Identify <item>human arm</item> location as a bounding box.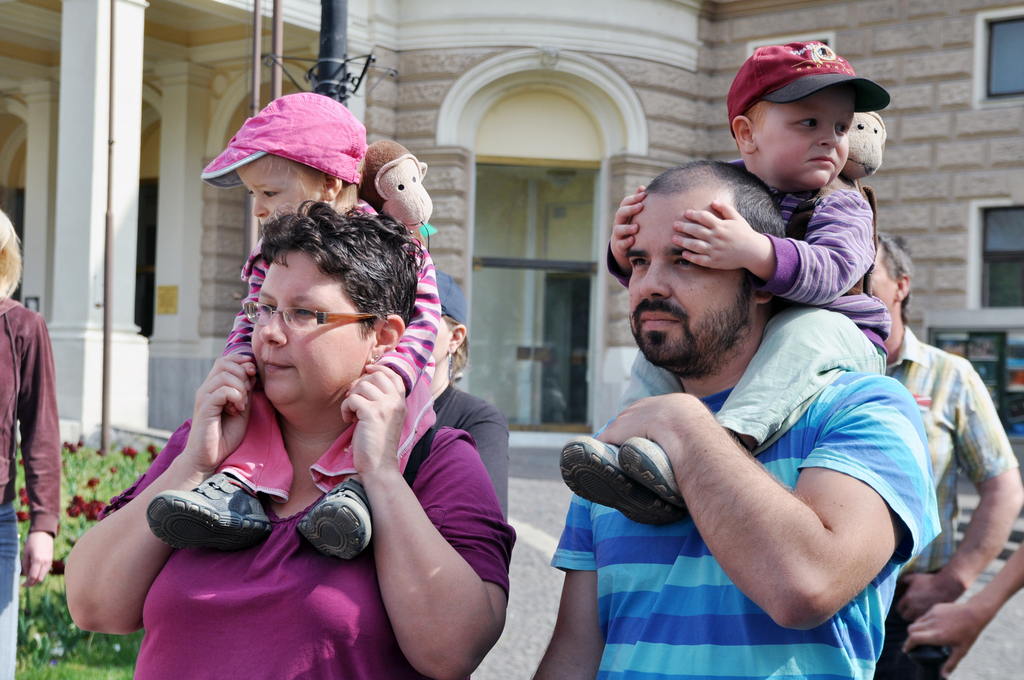
(607,187,646,287).
